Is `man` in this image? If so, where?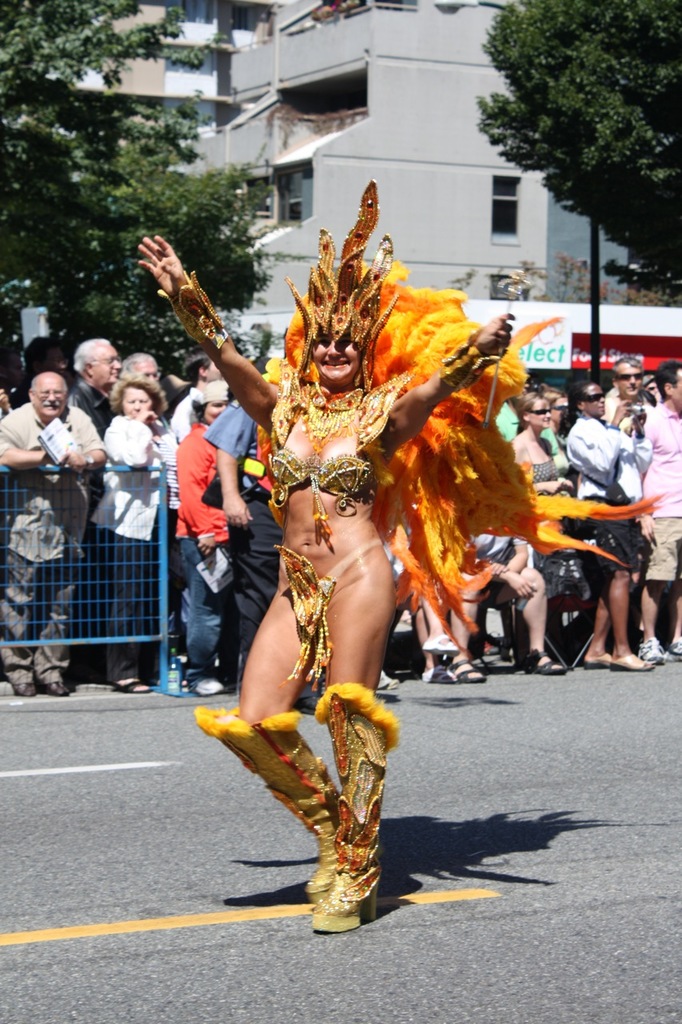
Yes, at BBox(201, 392, 333, 713).
